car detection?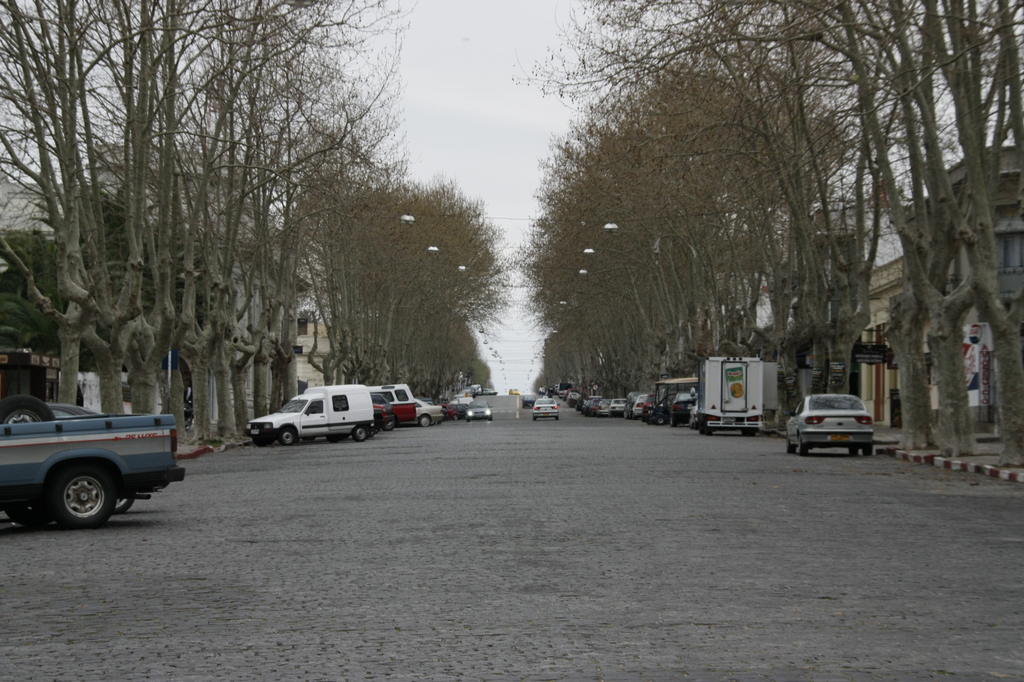
crop(414, 399, 444, 426)
